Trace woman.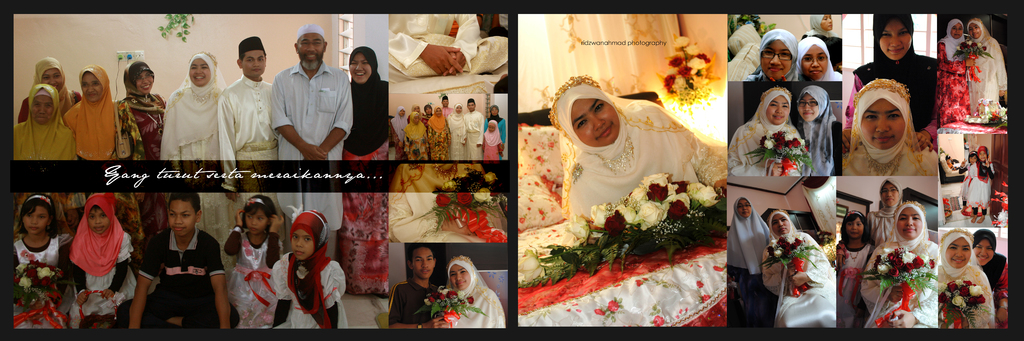
Traced to bbox=[404, 107, 430, 162].
